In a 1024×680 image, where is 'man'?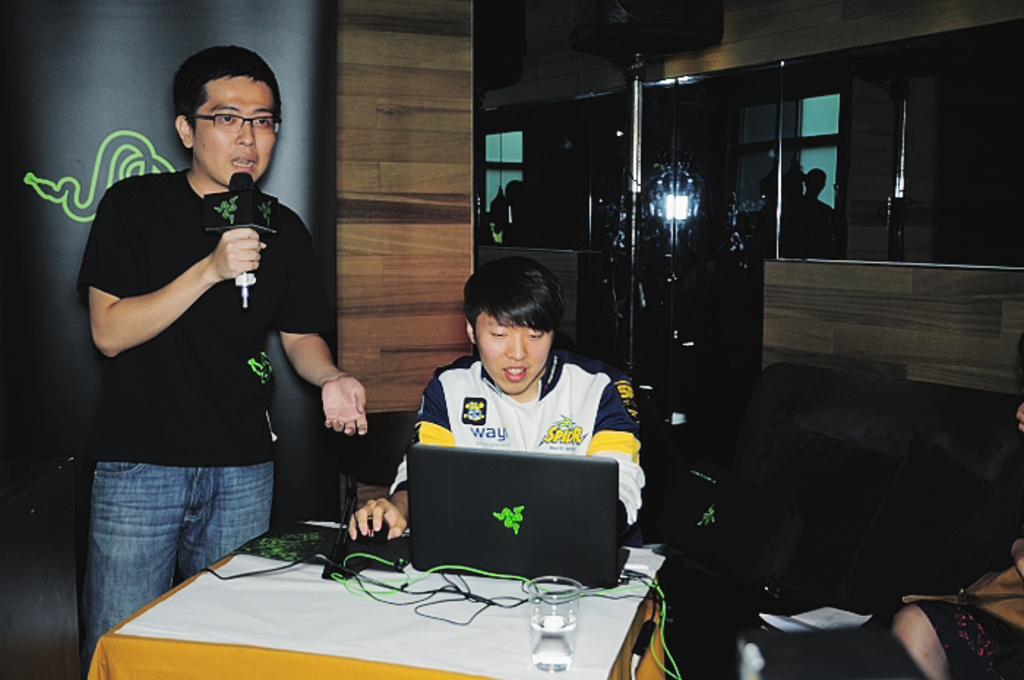
(72, 67, 328, 626).
